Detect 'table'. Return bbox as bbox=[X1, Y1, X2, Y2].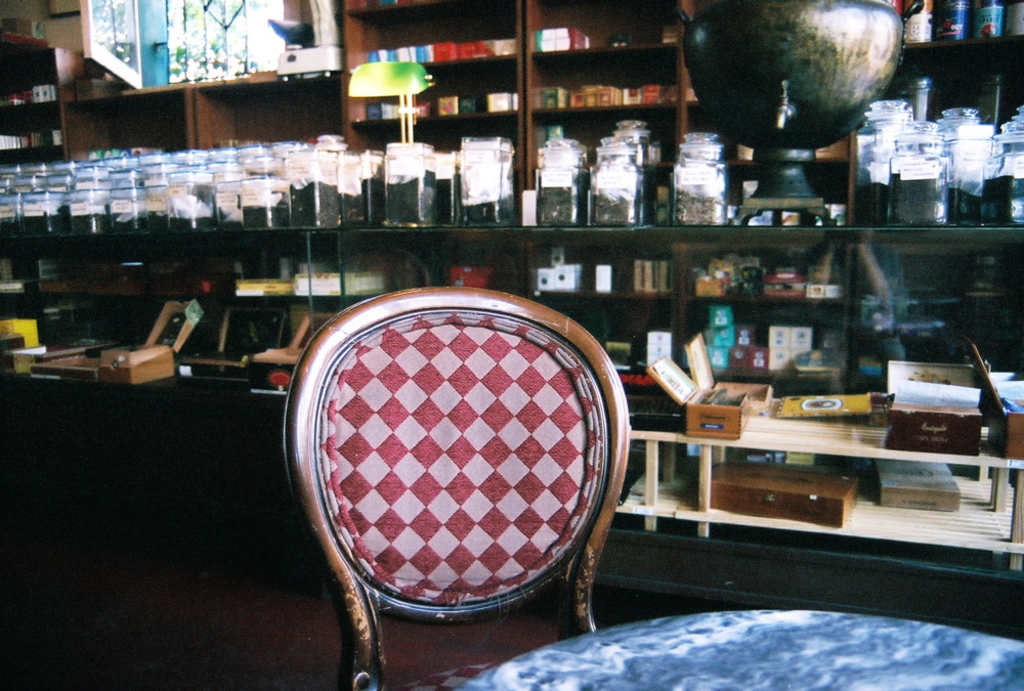
bbox=[451, 610, 1023, 690].
